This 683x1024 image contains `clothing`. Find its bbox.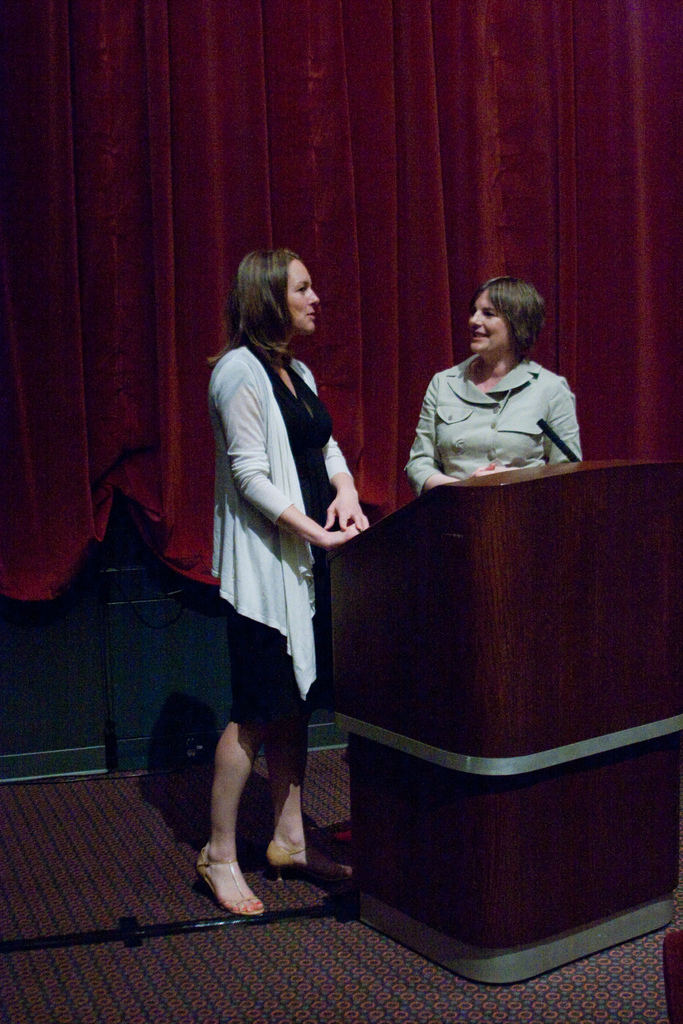
left=400, top=328, right=581, bottom=490.
